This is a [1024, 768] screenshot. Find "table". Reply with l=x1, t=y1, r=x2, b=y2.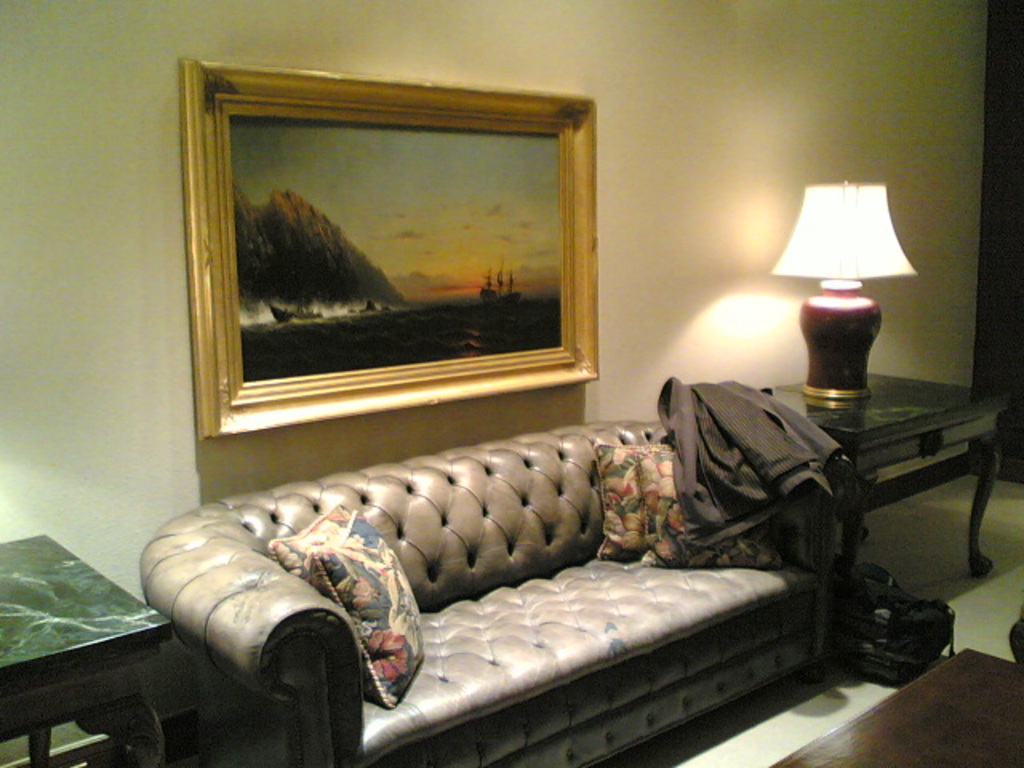
l=771, t=650, r=1022, b=766.
